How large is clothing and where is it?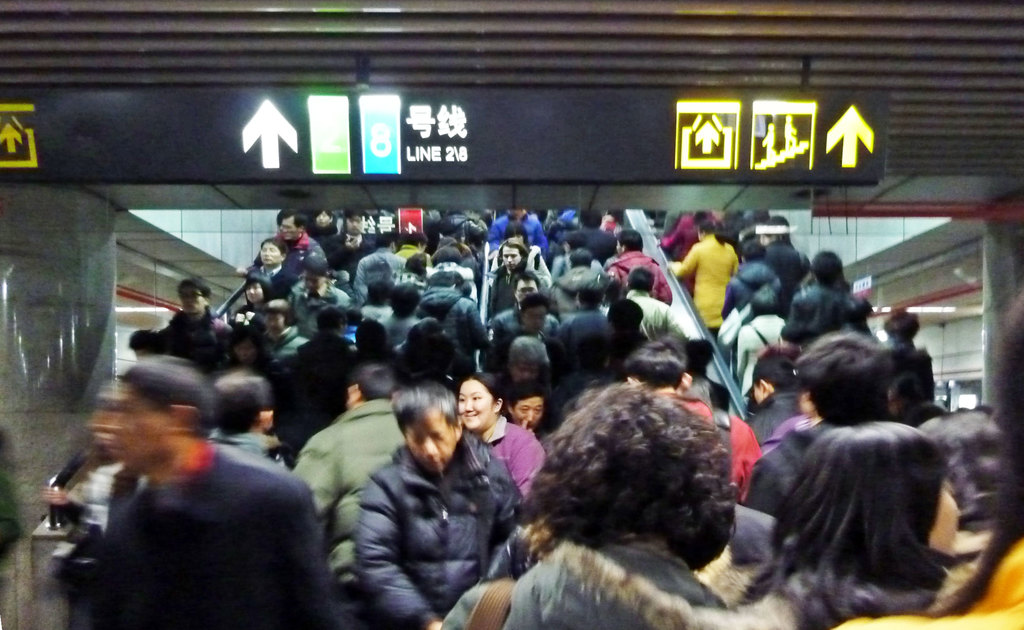
Bounding box: bbox=(293, 402, 398, 581).
